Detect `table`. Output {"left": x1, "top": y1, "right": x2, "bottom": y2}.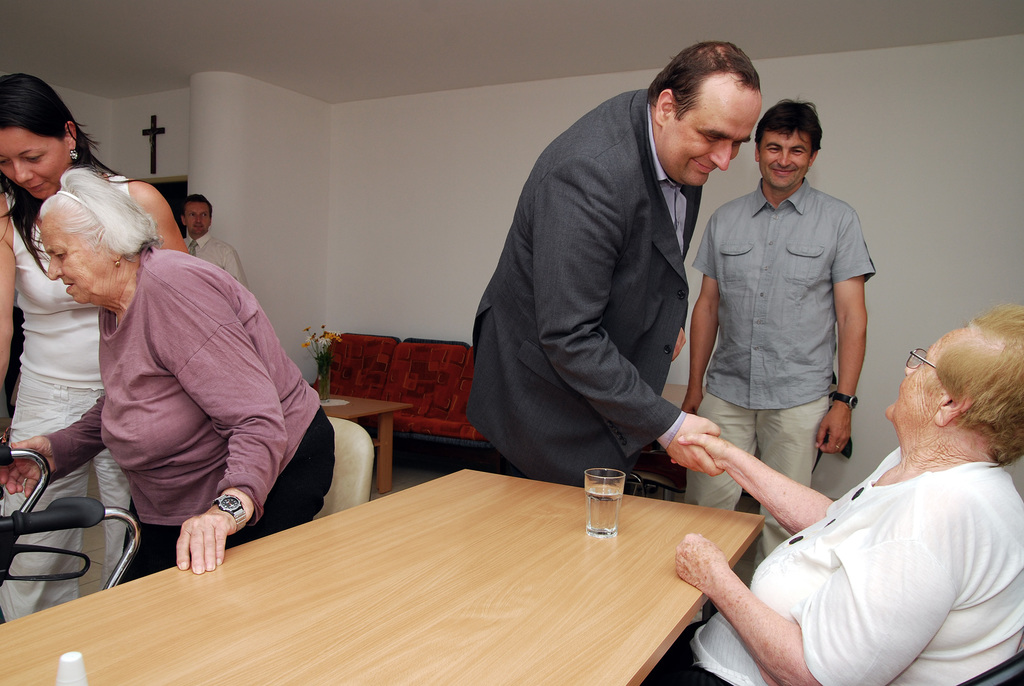
{"left": 53, "top": 434, "right": 836, "bottom": 683}.
